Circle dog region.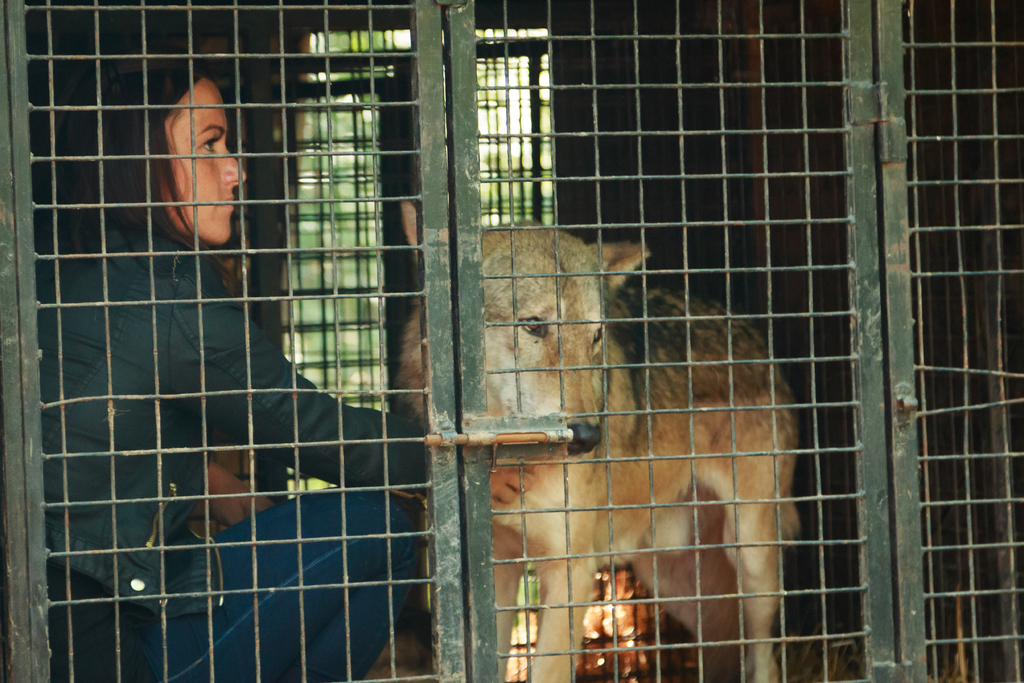
Region: pyautogui.locateOnScreen(392, 200, 801, 682).
